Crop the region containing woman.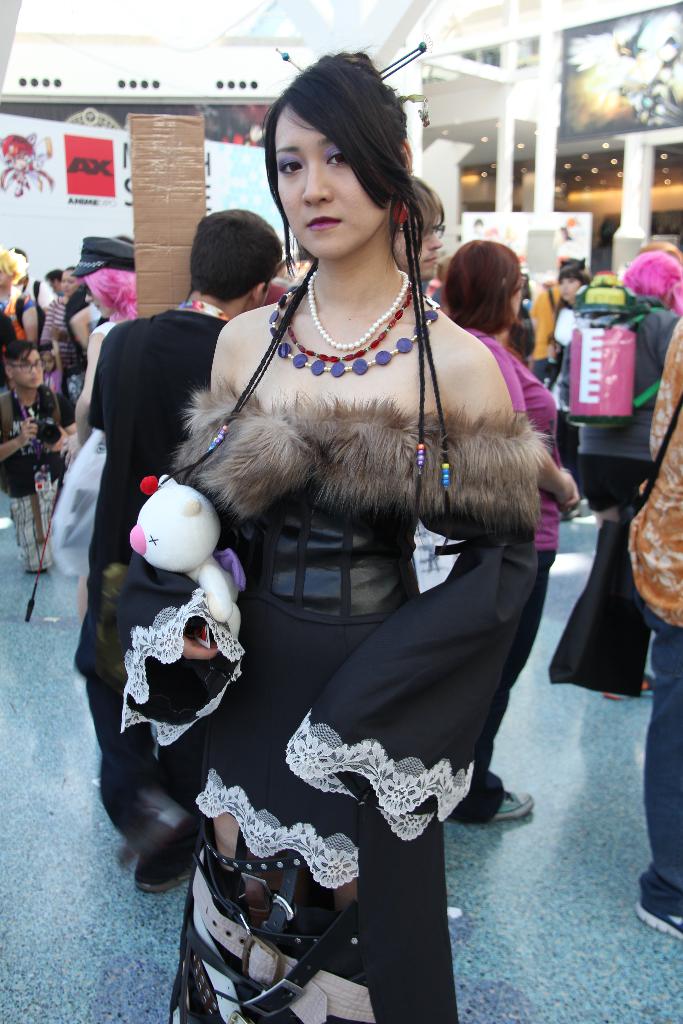
Crop region: <region>167, 55, 548, 1023</region>.
